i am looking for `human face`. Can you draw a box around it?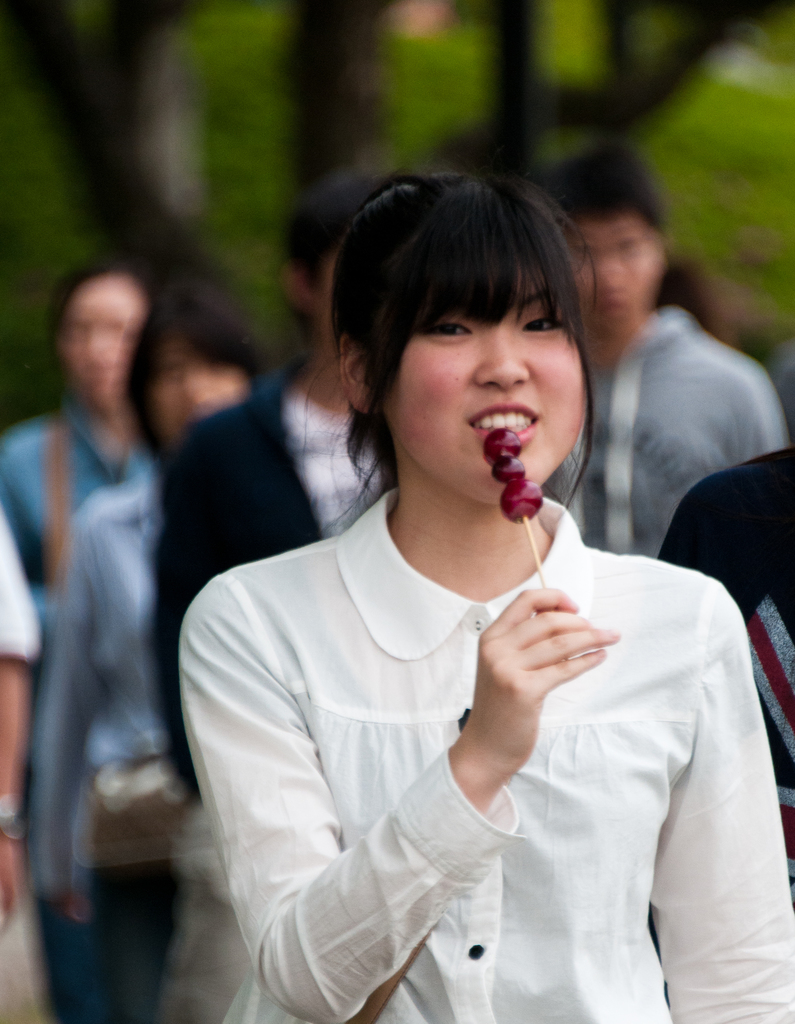
Sure, the bounding box is box=[147, 346, 244, 436].
